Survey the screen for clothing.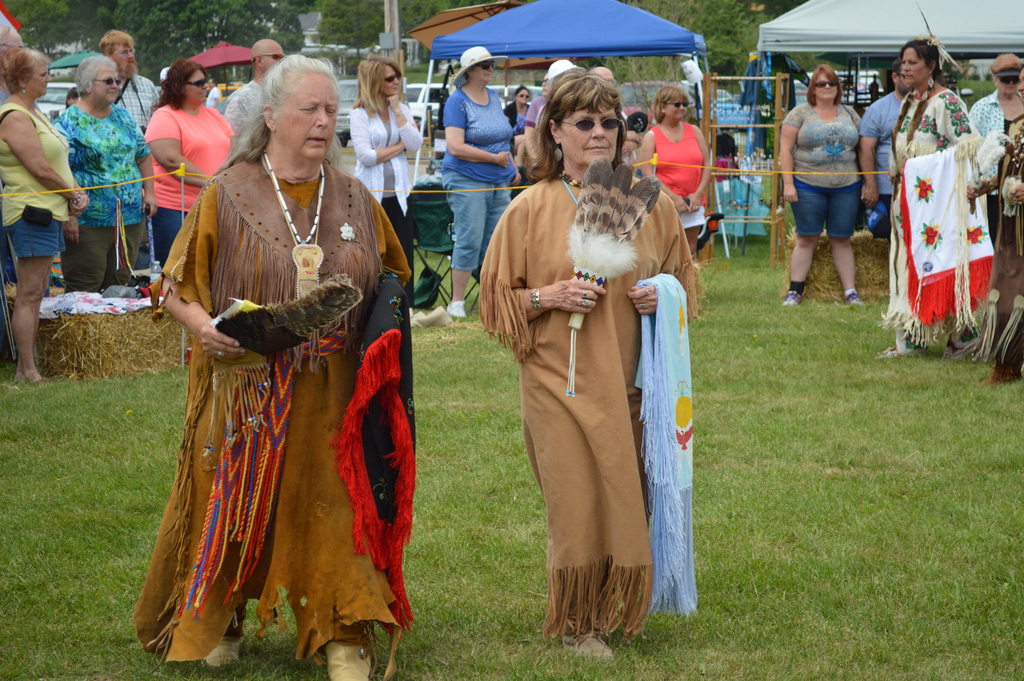
Survey found: 435,79,516,267.
